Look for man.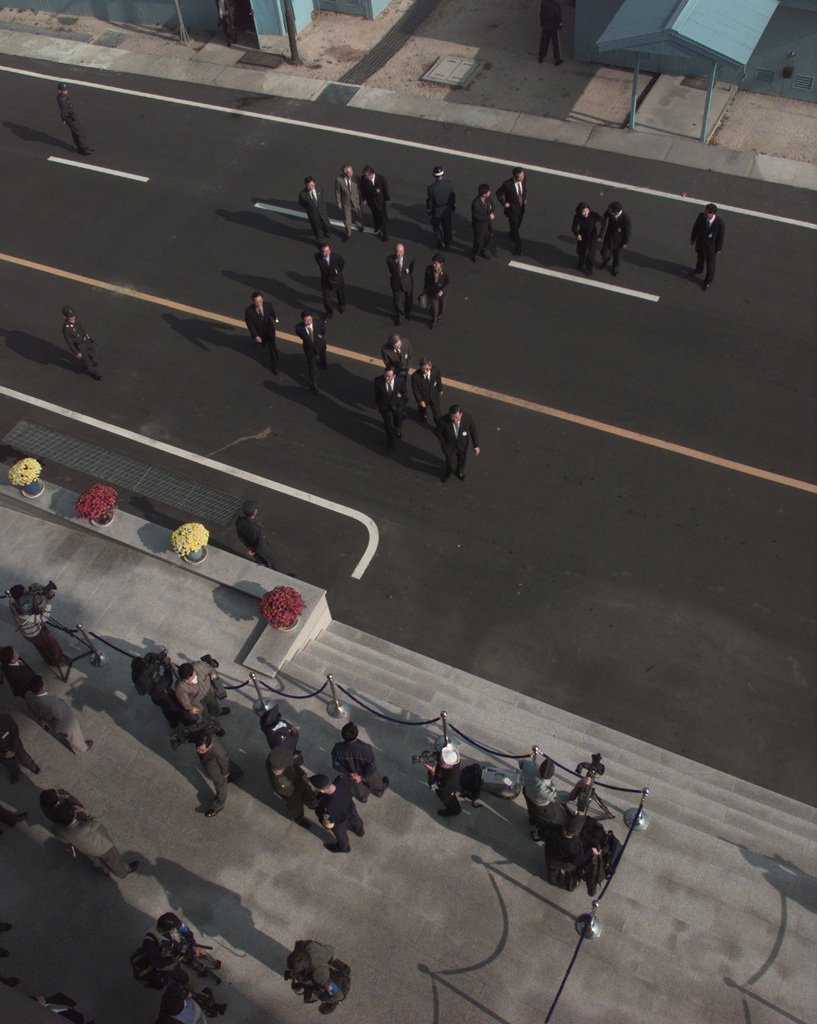
Found: [x1=246, y1=294, x2=280, y2=373].
